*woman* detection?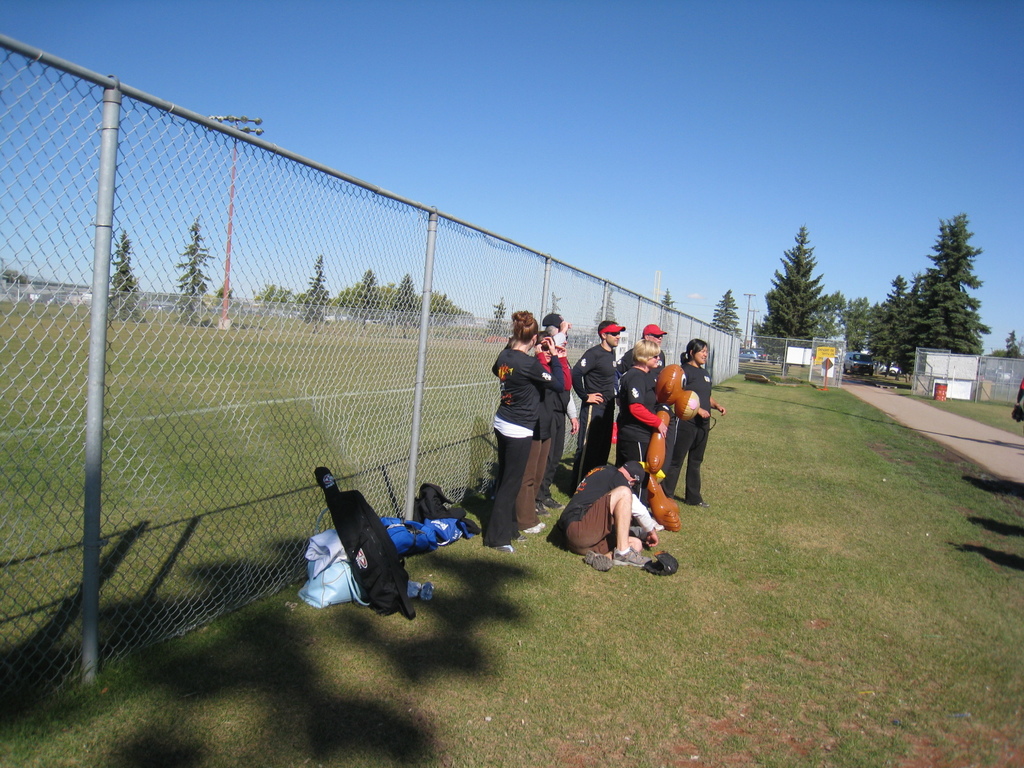
detection(660, 344, 721, 506)
